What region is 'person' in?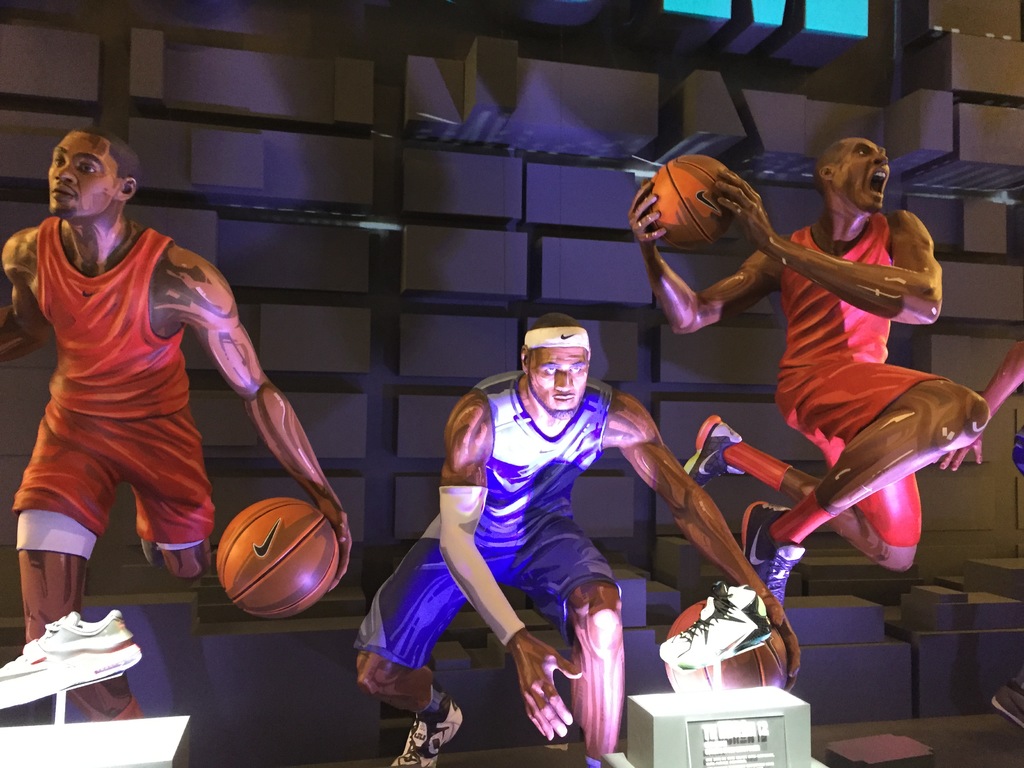
[621,129,989,632].
